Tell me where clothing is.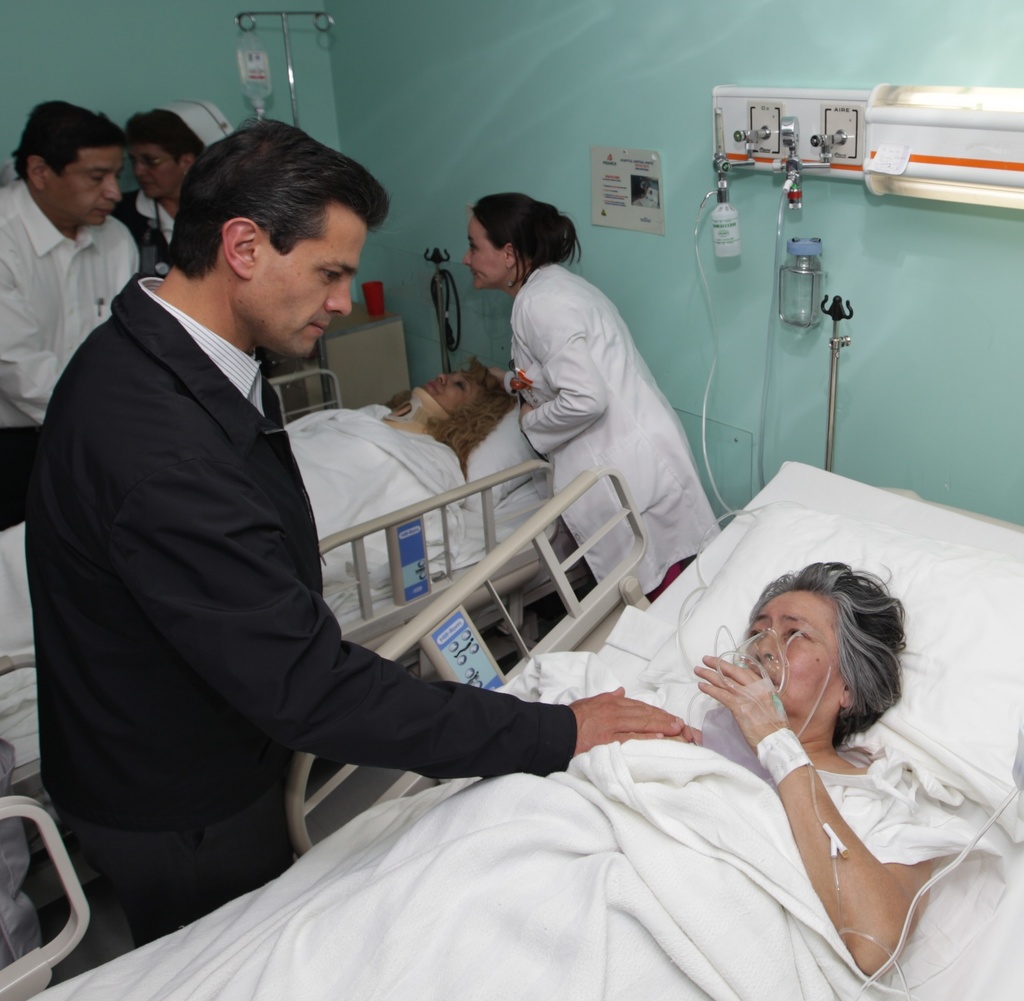
clothing is at 36 170 493 945.
